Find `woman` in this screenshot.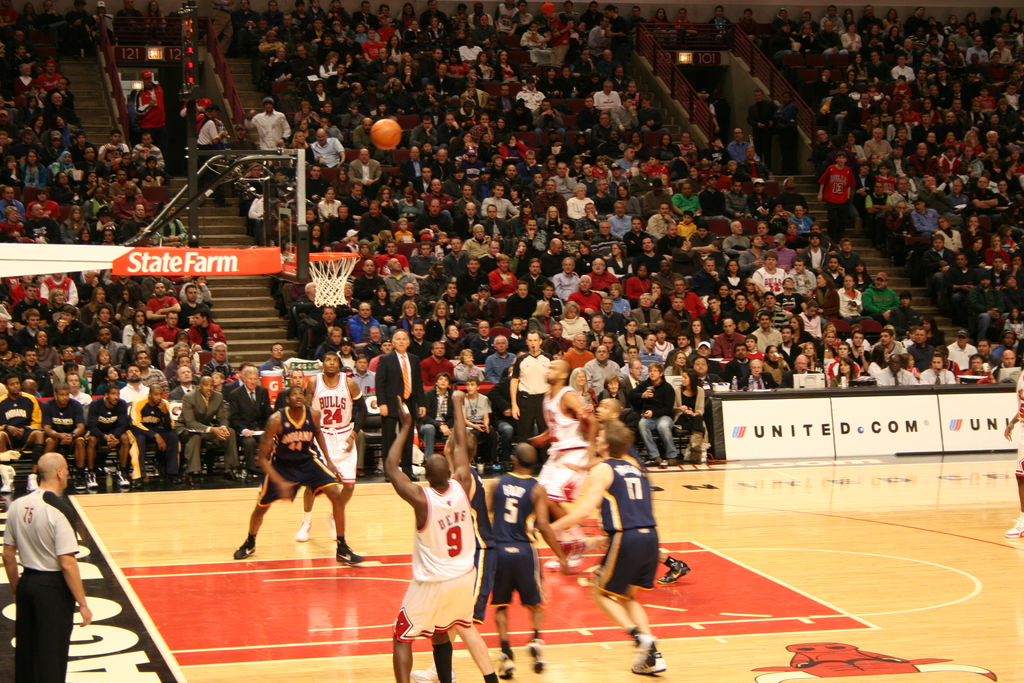
The bounding box for `woman` is <box>838,19,865,52</box>.
